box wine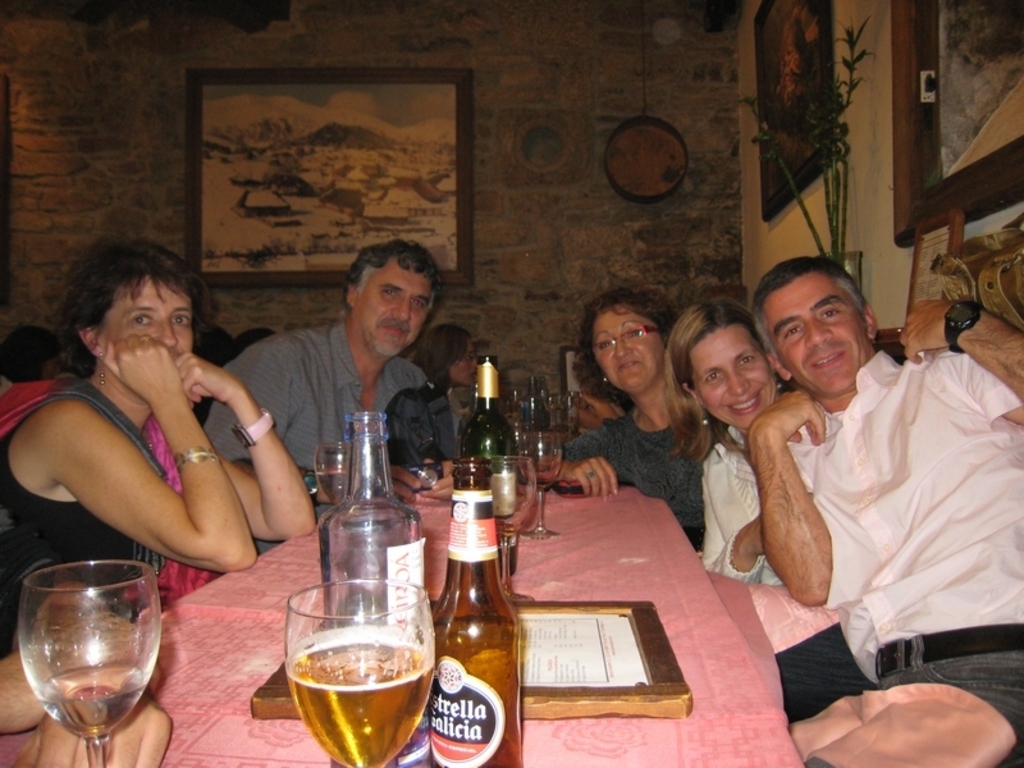
275, 639, 438, 767
